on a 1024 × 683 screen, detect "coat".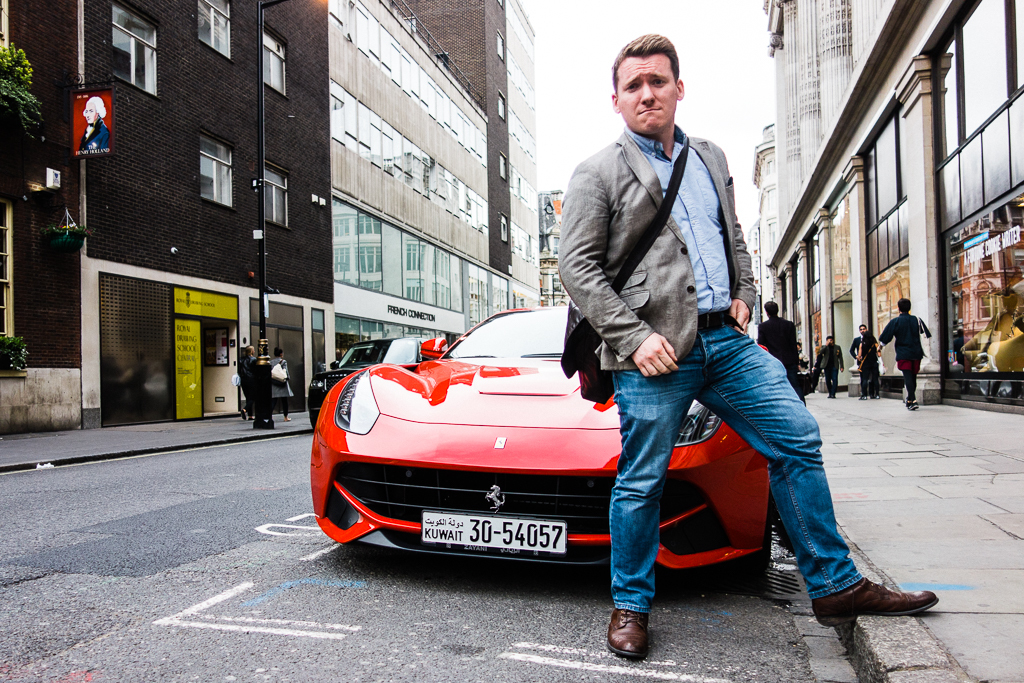
(left=570, top=92, right=764, bottom=361).
